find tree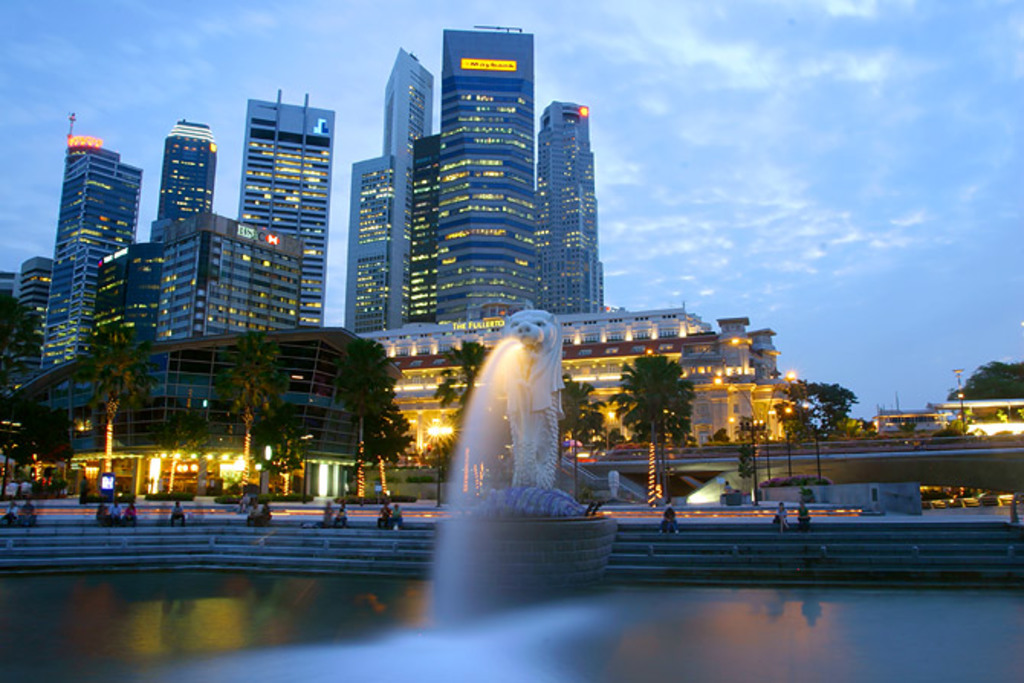
left=779, top=379, right=860, bottom=489
